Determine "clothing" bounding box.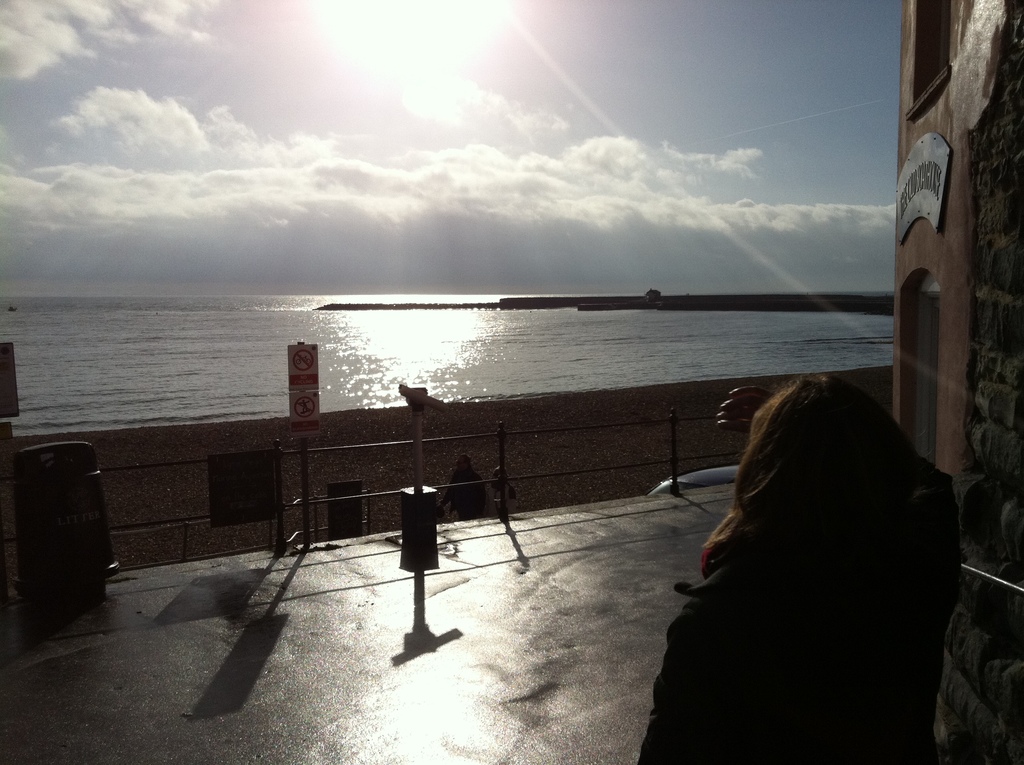
Determined: box=[635, 398, 968, 742].
